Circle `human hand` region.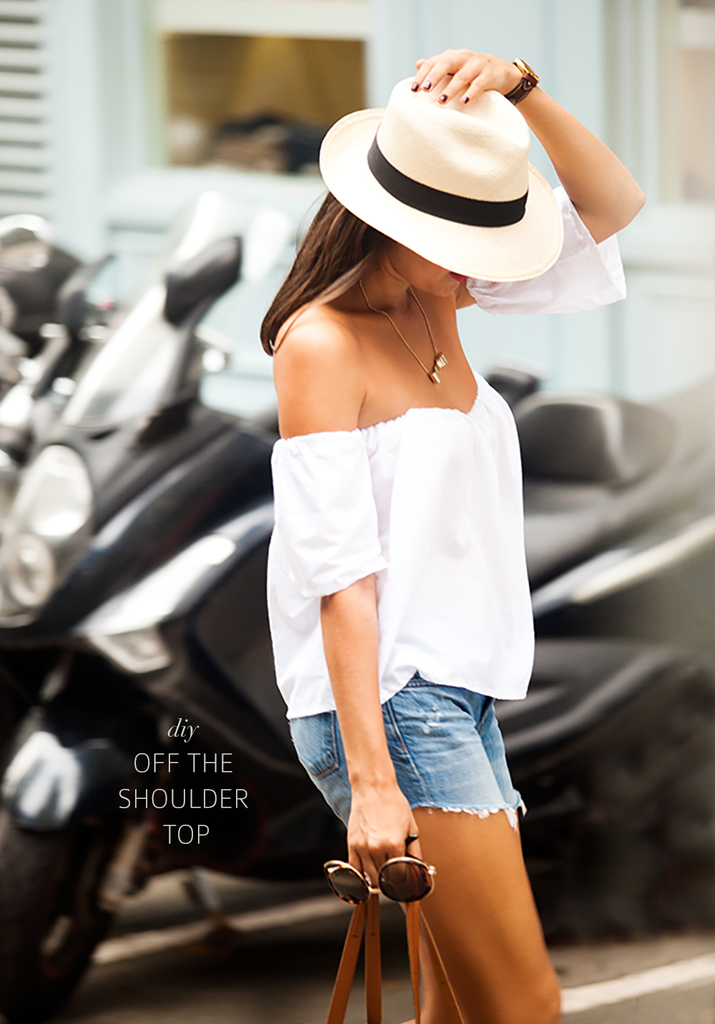
Region: region(350, 774, 420, 893).
